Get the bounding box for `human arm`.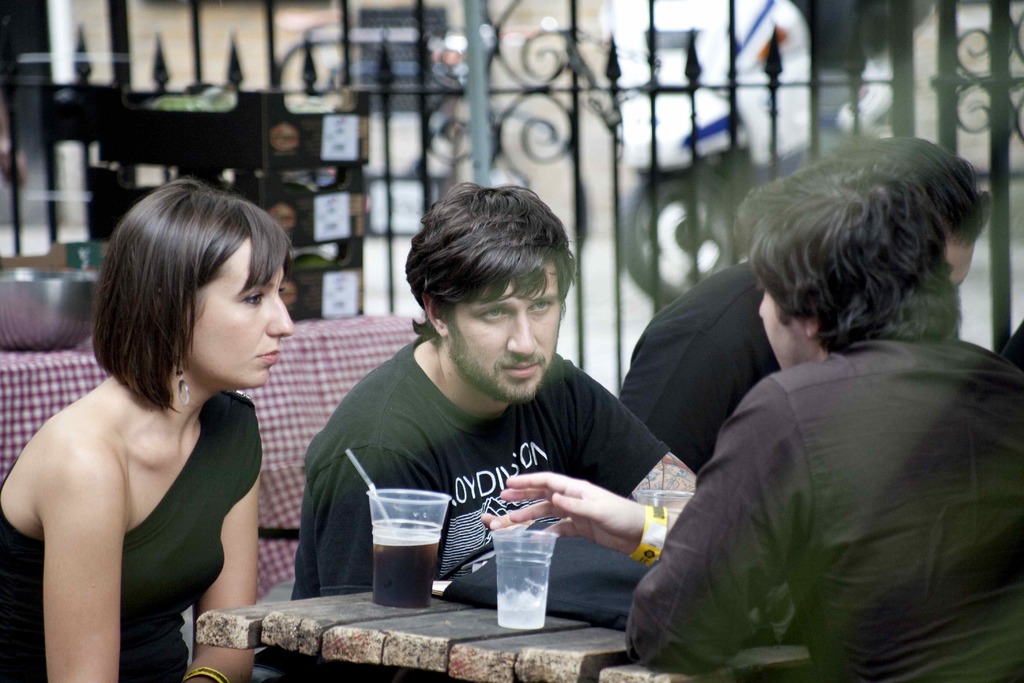
left=628, top=375, right=819, bottom=676.
